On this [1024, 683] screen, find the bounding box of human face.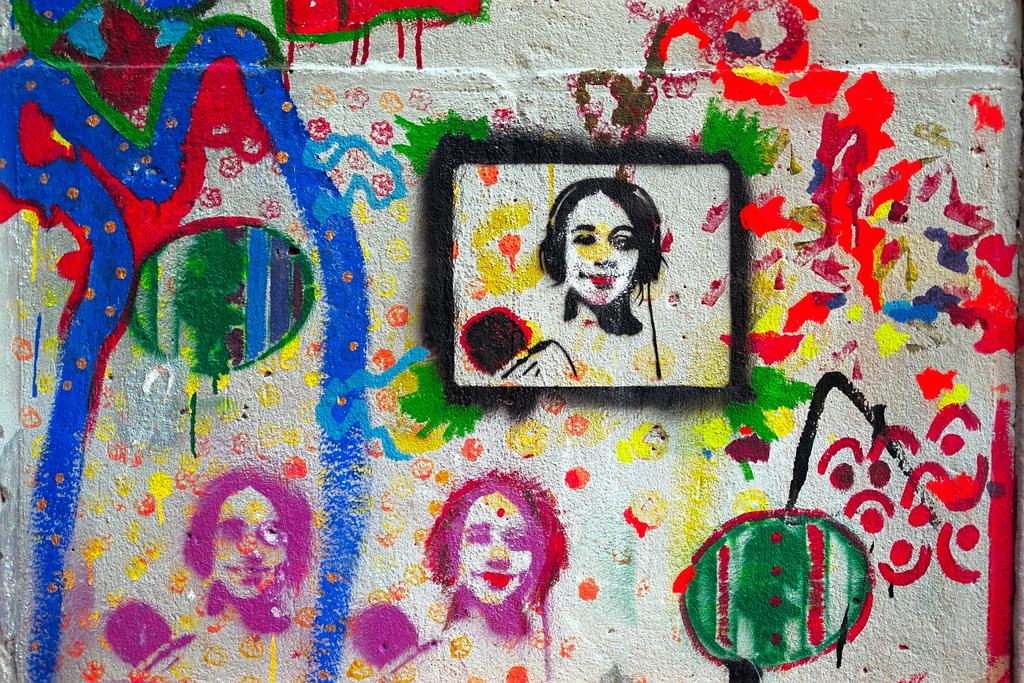
Bounding box: l=216, t=488, r=285, b=600.
